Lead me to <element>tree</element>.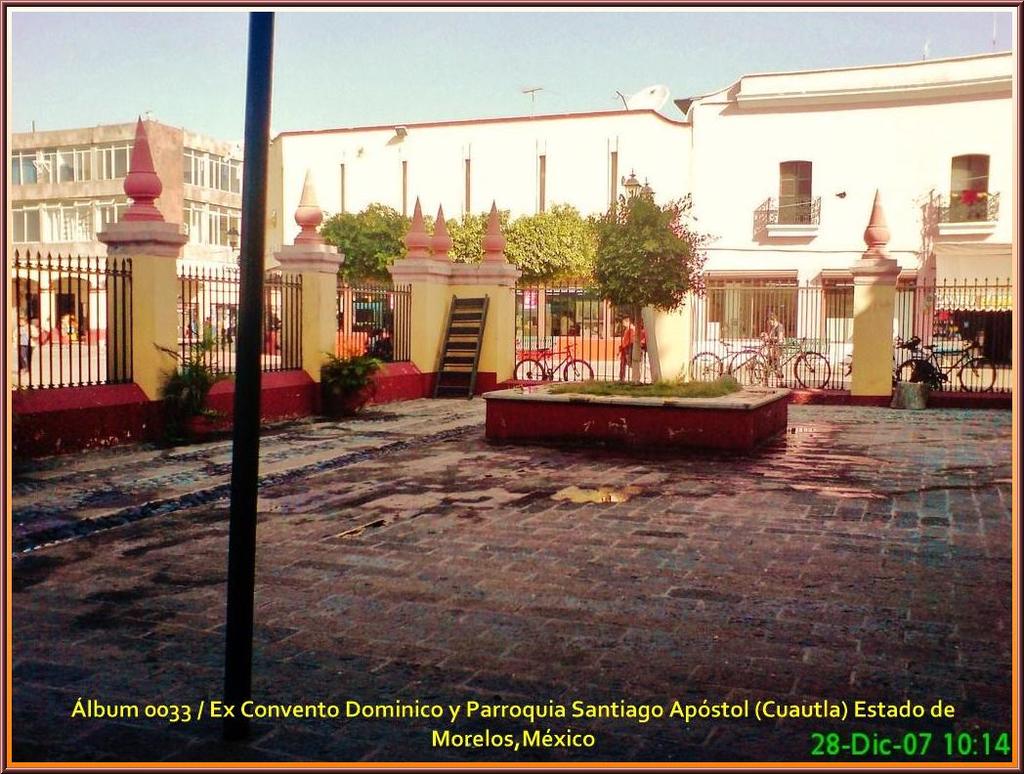
Lead to <box>584,187,726,383</box>.
